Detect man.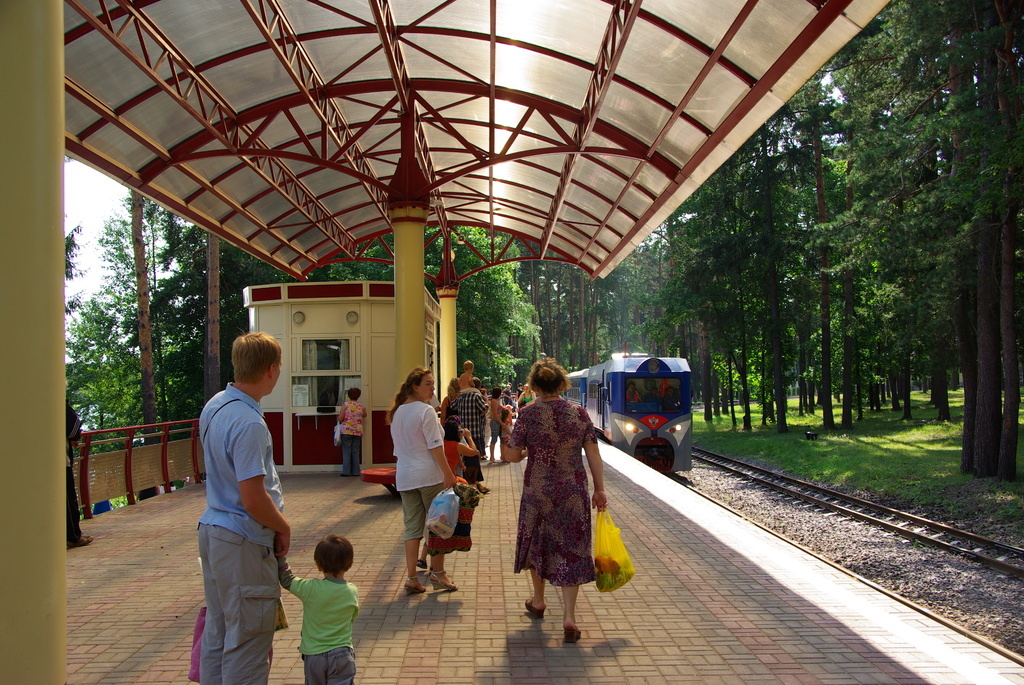
Detected at 626 381 642 401.
